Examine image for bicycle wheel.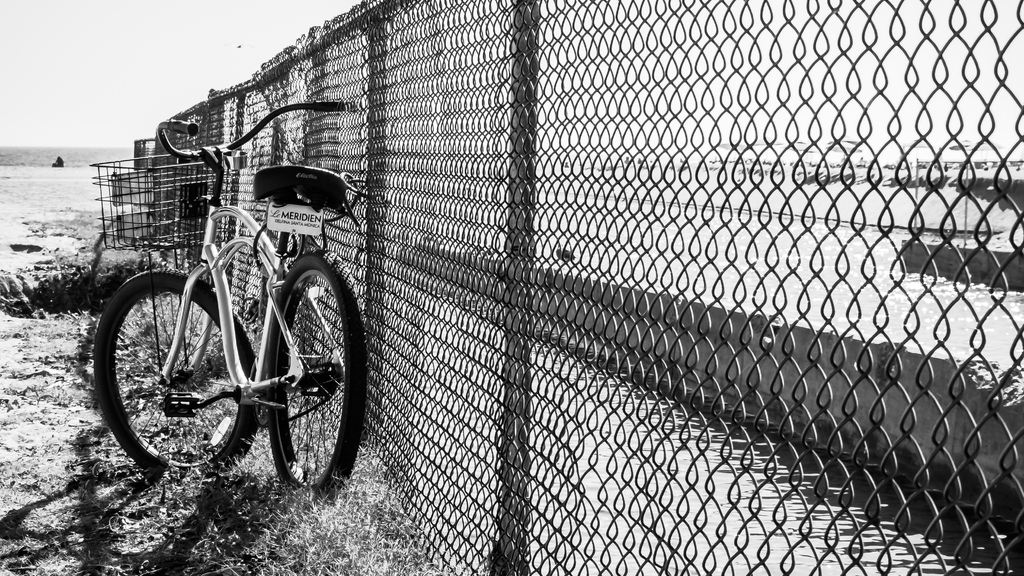
Examination result: 105,266,238,477.
